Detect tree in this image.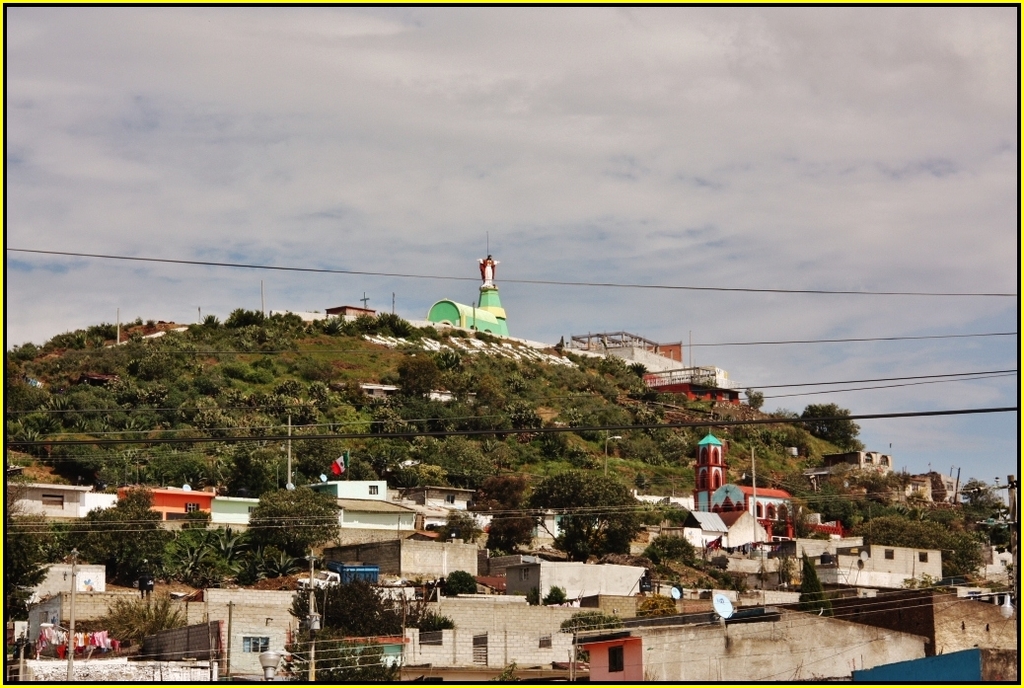
Detection: 285, 580, 400, 642.
